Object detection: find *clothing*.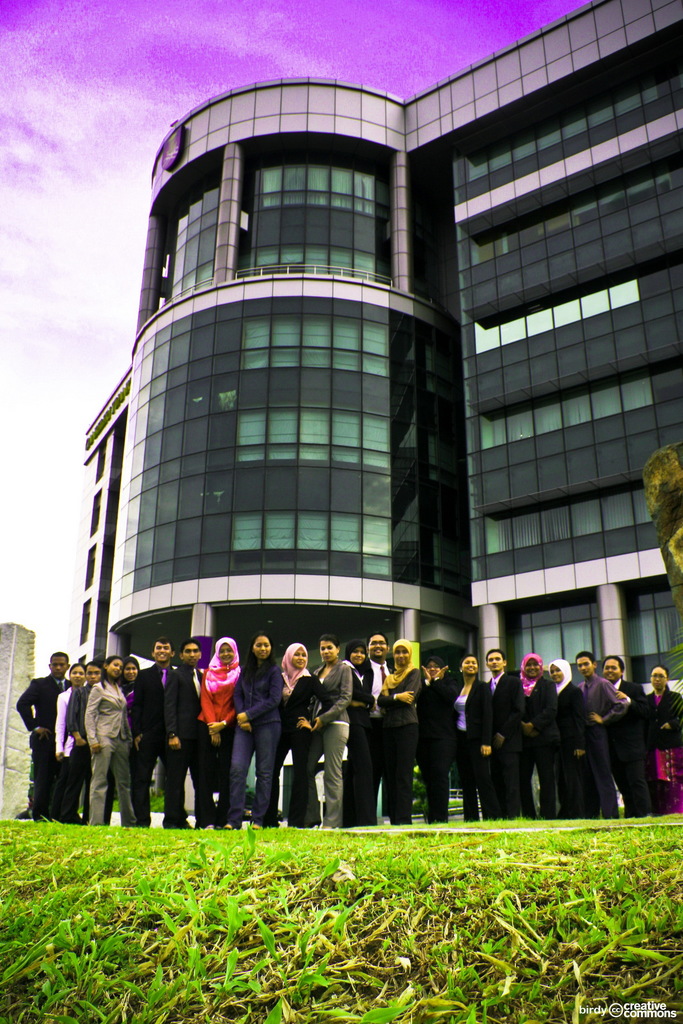
83,679,137,829.
